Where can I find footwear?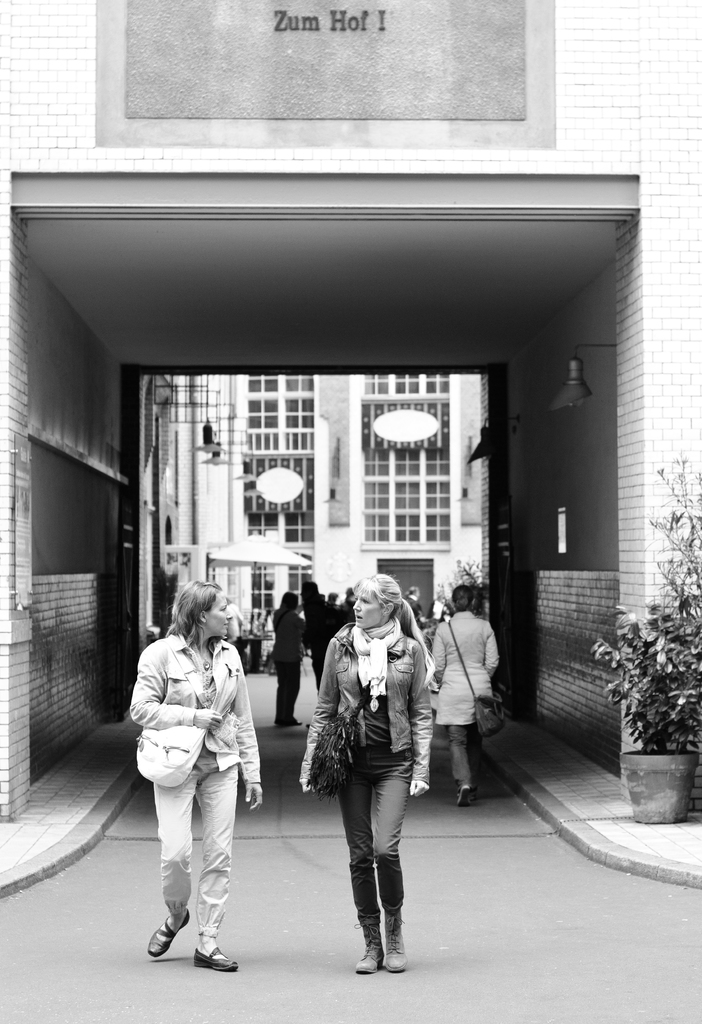
You can find it at <bbox>455, 783, 473, 810</bbox>.
